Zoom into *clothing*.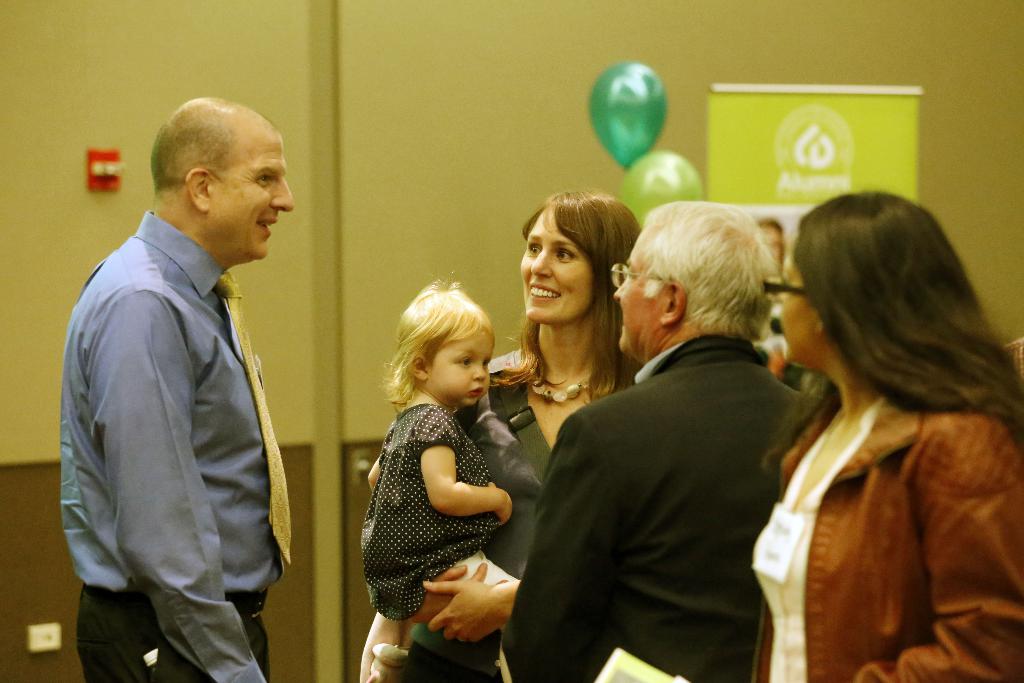
Zoom target: [x1=753, y1=388, x2=1023, y2=682].
